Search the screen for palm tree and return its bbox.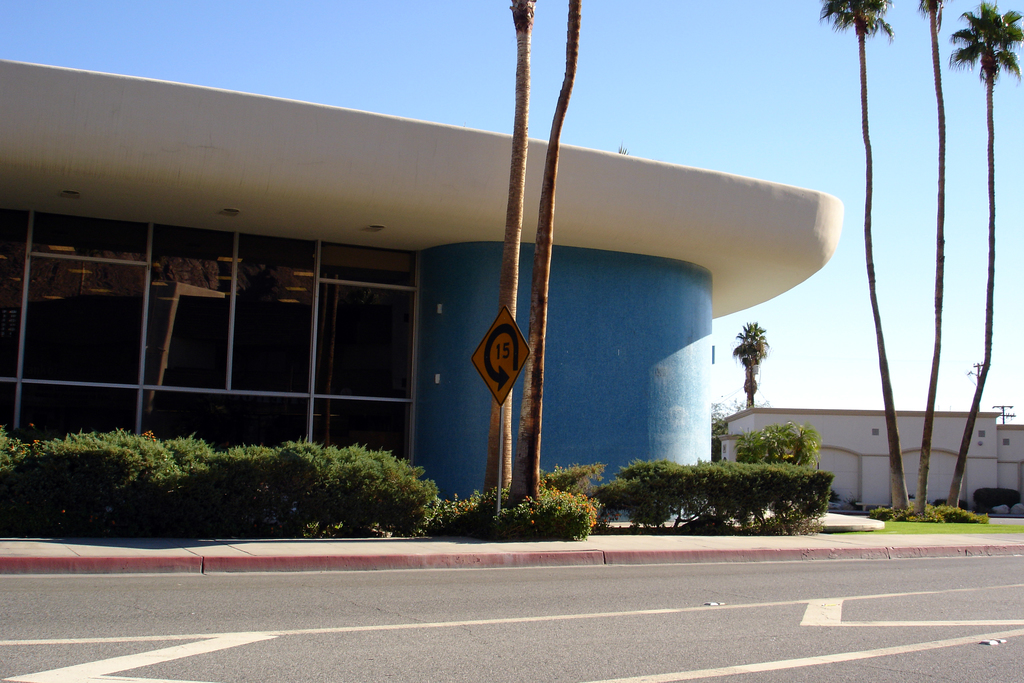
Found: Rect(913, 0, 948, 512).
